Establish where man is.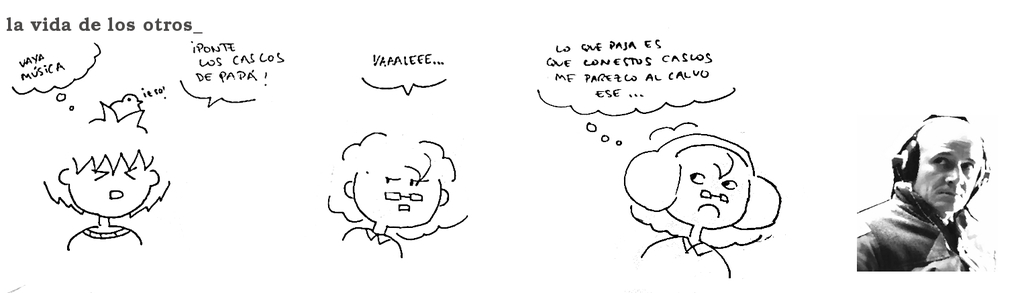
Established at pyautogui.locateOnScreen(848, 121, 999, 281).
